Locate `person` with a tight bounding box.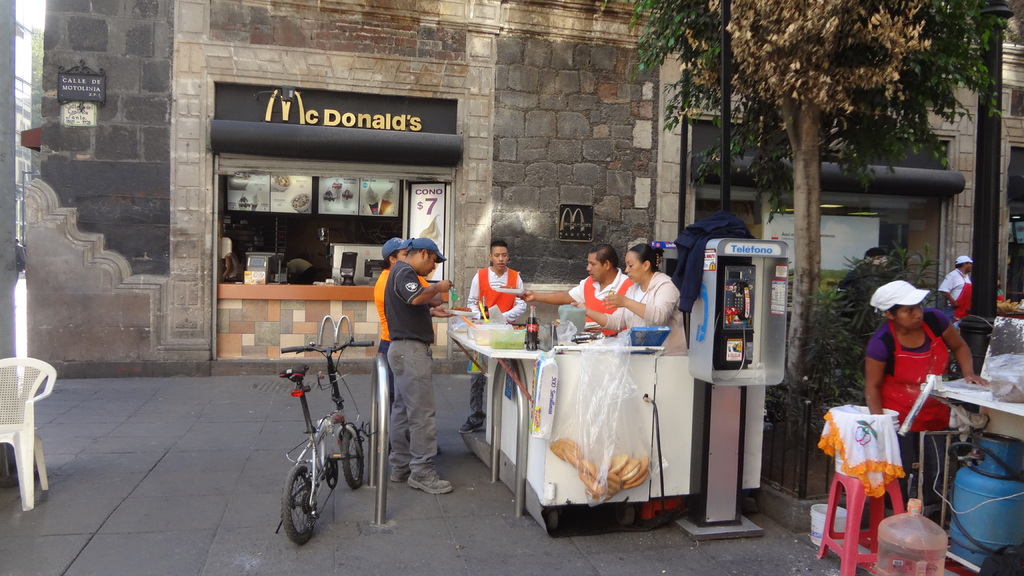
region(373, 236, 438, 457).
